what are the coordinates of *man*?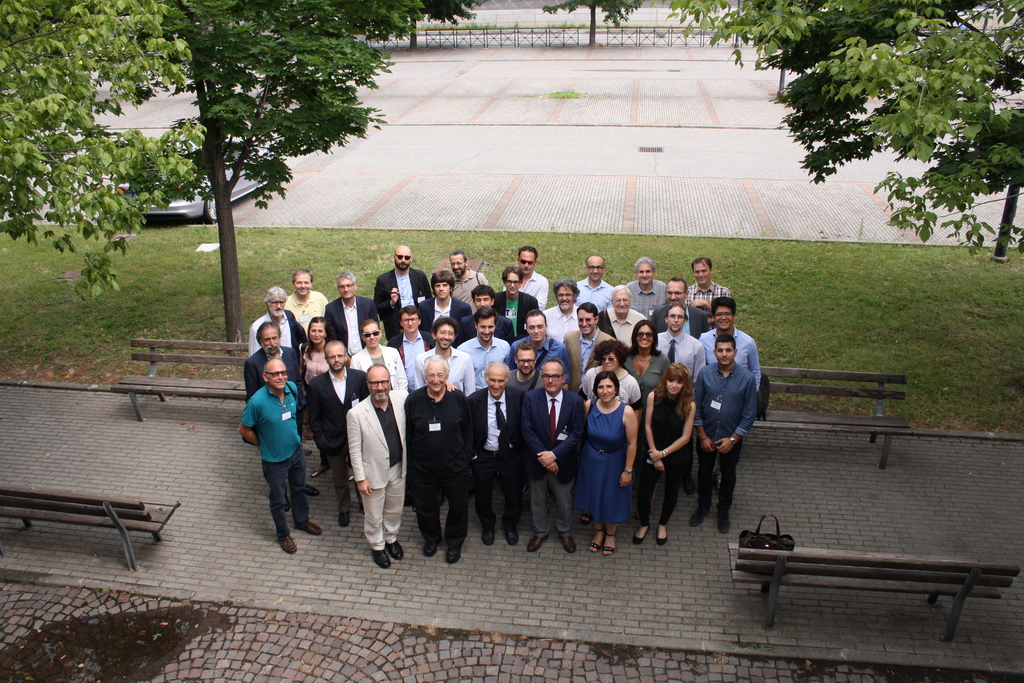
286, 272, 332, 348.
